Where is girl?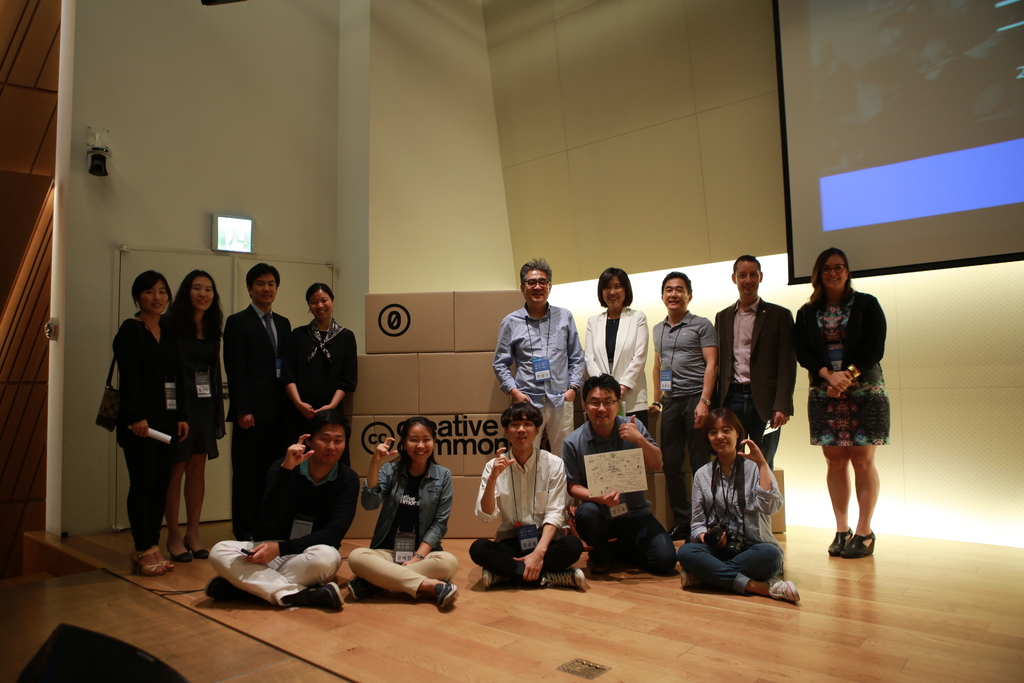
{"left": 113, "top": 268, "right": 190, "bottom": 580}.
